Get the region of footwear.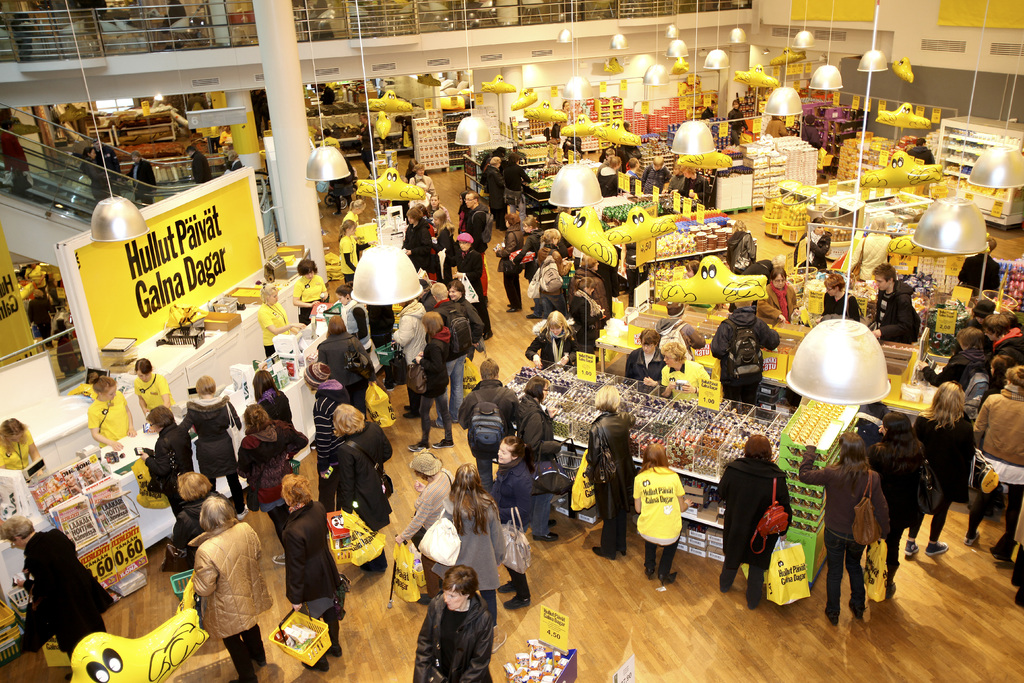
bbox(746, 588, 767, 611).
